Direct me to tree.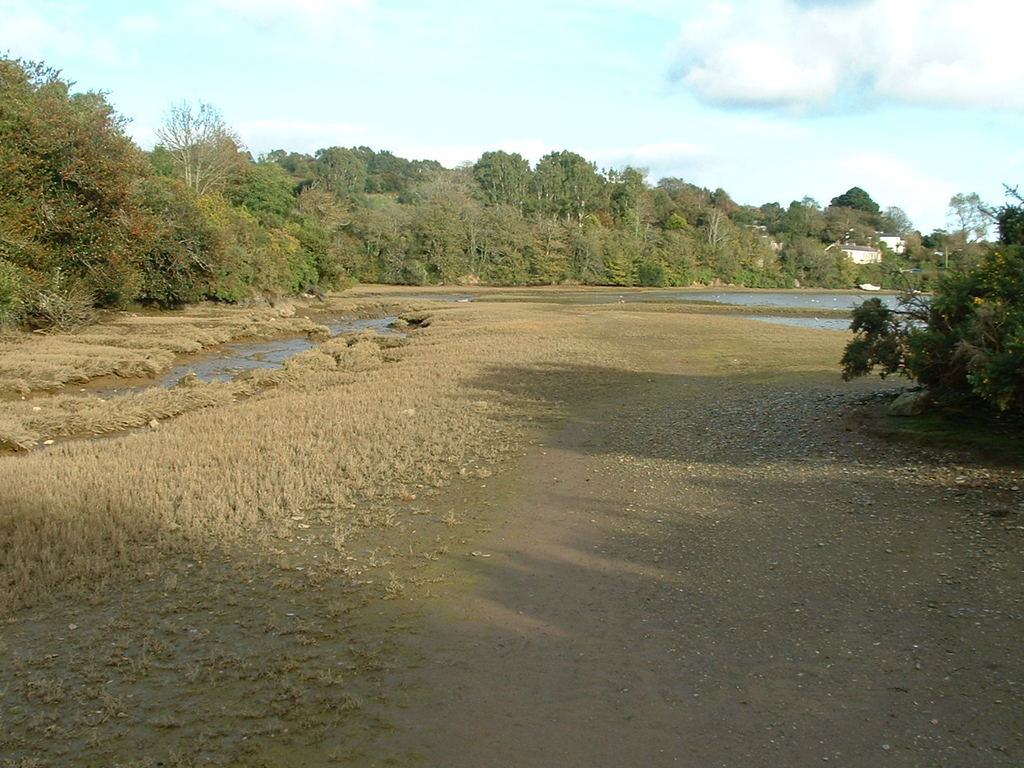
Direction: Rect(236, 155, 310, 224).
